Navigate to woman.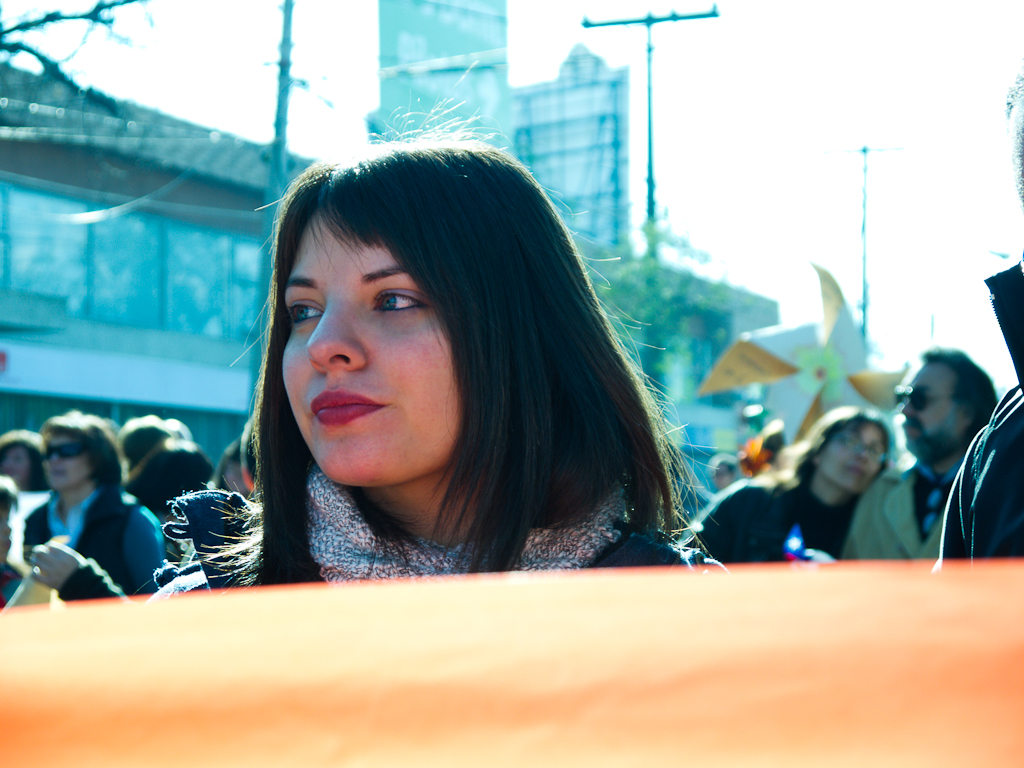
Navigation target: l=17, t=405, r=168, b=603.
